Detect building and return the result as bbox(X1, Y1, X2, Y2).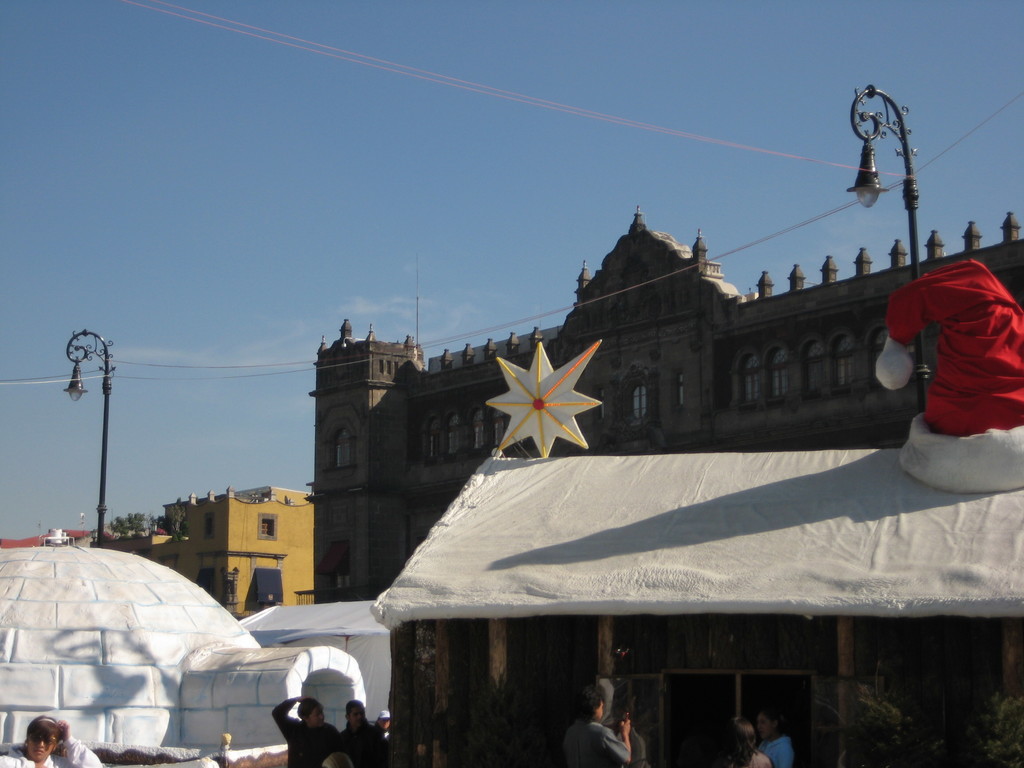
bbox(309, 202, 1023, 765).
